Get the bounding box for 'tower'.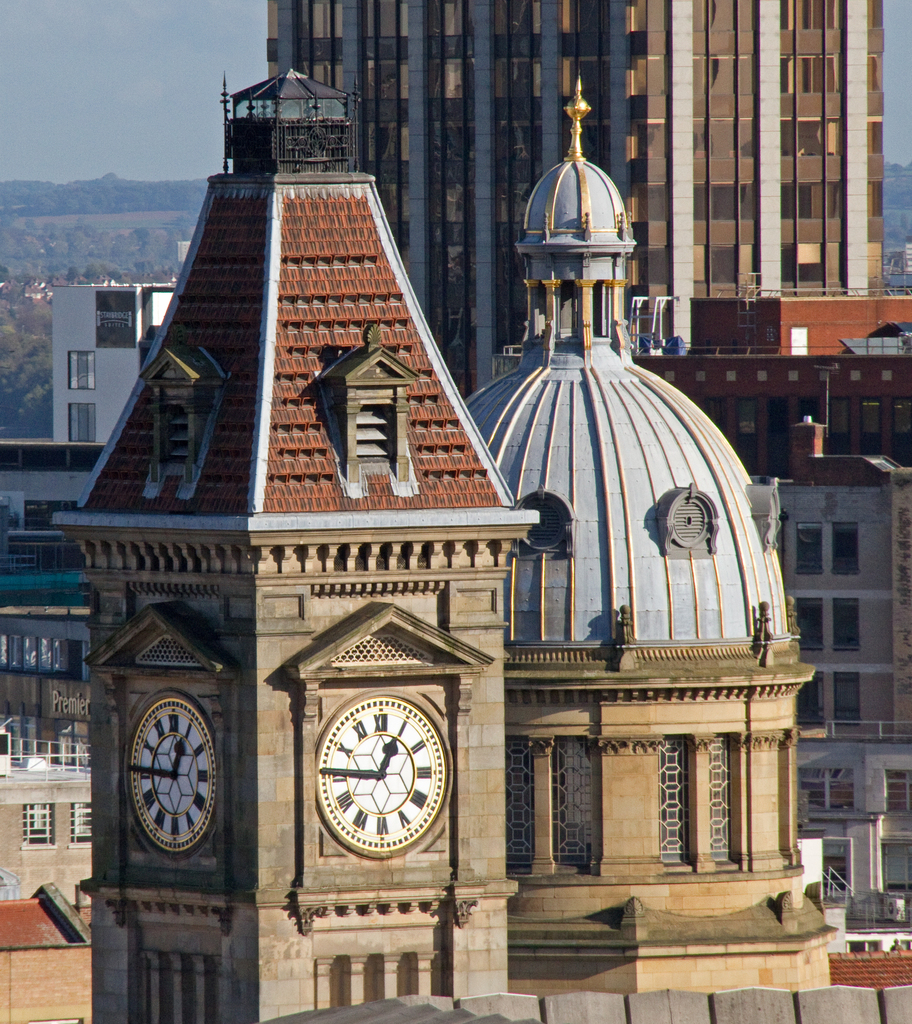
<box>43,65,541,1023</box>.
